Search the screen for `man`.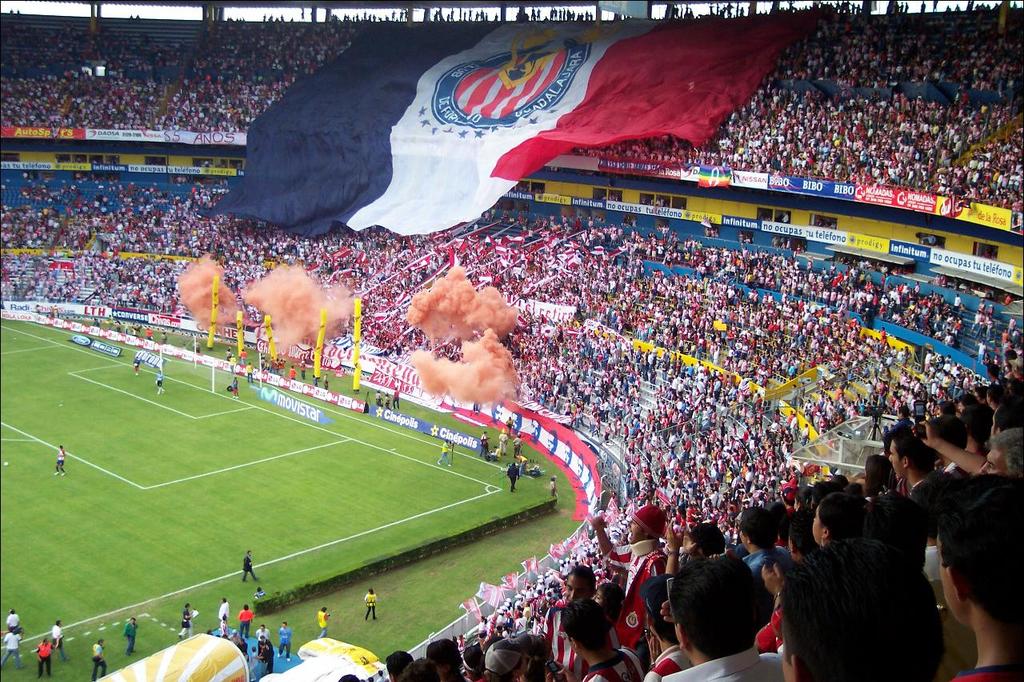
Found at detection(50, 305, 60, 316).
